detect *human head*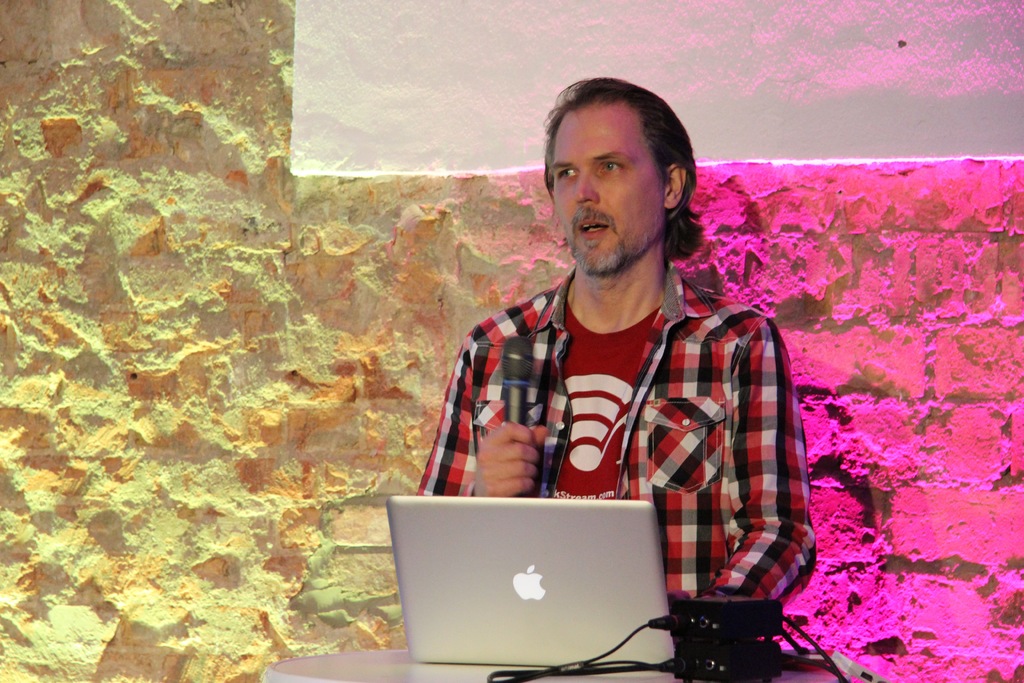
bbox=[526, 79, 714, 307]
